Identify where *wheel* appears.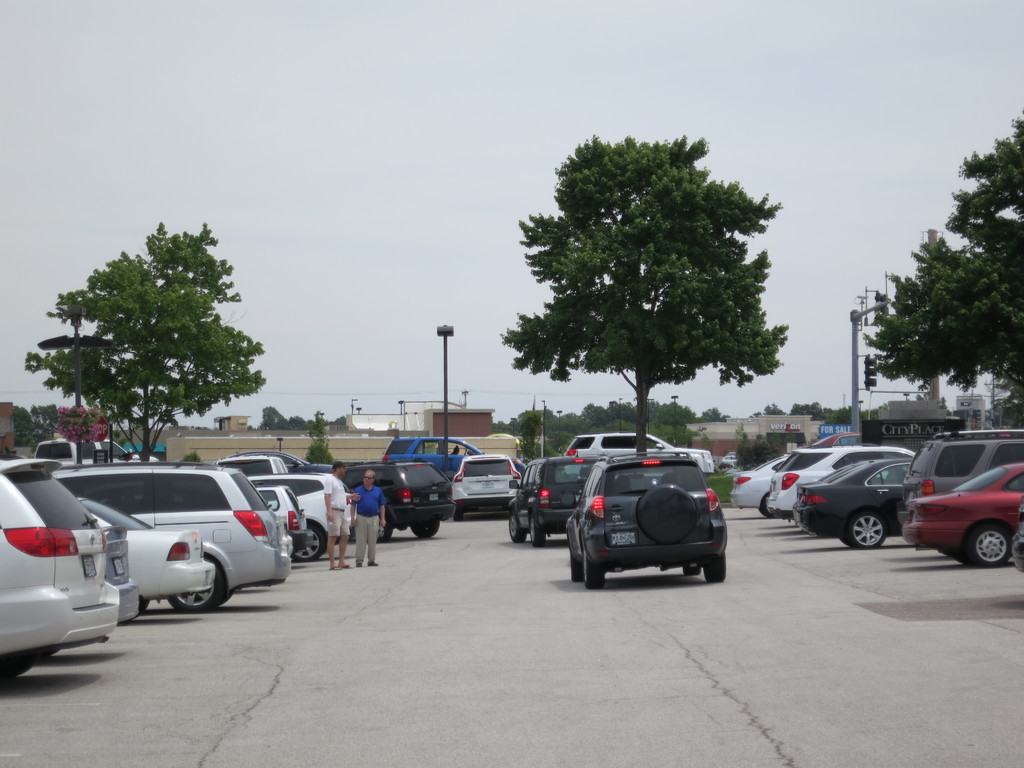
Appears at [x1=684, y1=566, x2=698, y2=573].
